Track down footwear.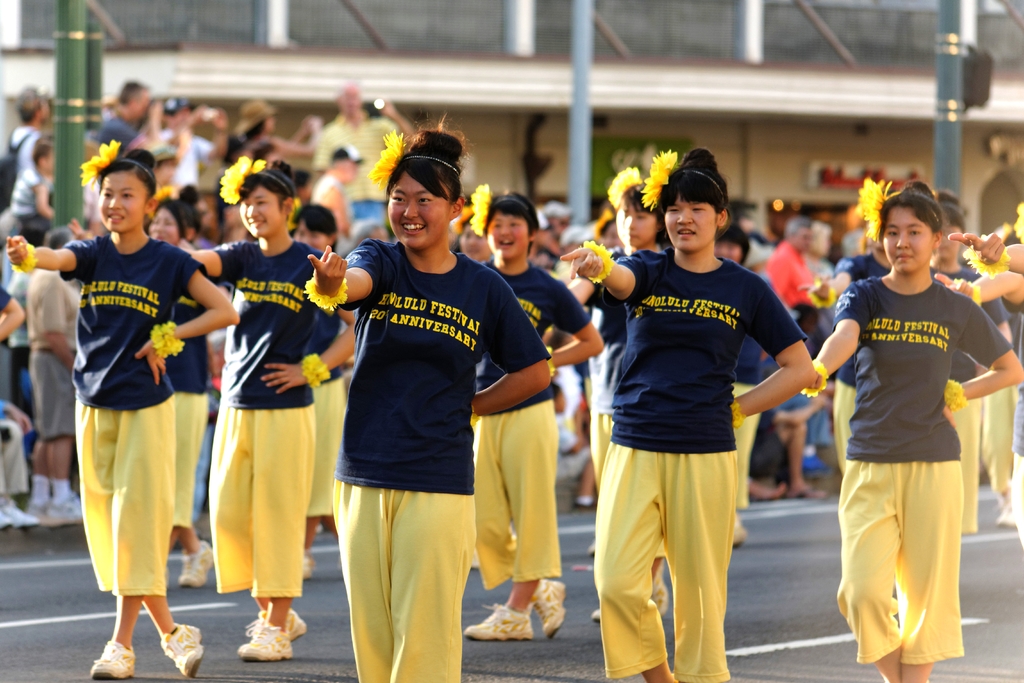
Tracked to [162,623,206,673].
